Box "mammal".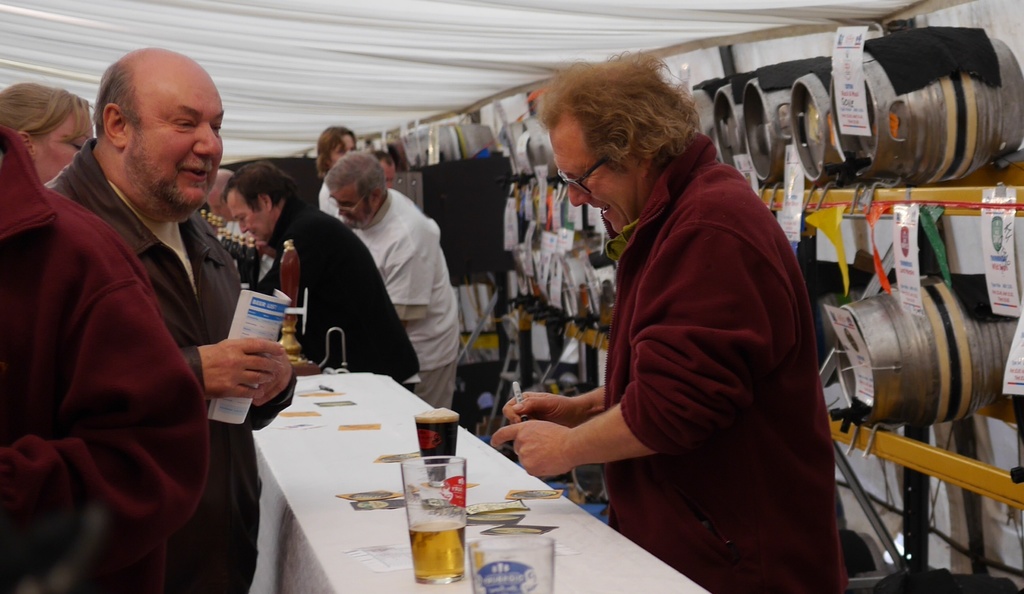
pyautogui.locateOnScreen(0, 77, 101, 185).
